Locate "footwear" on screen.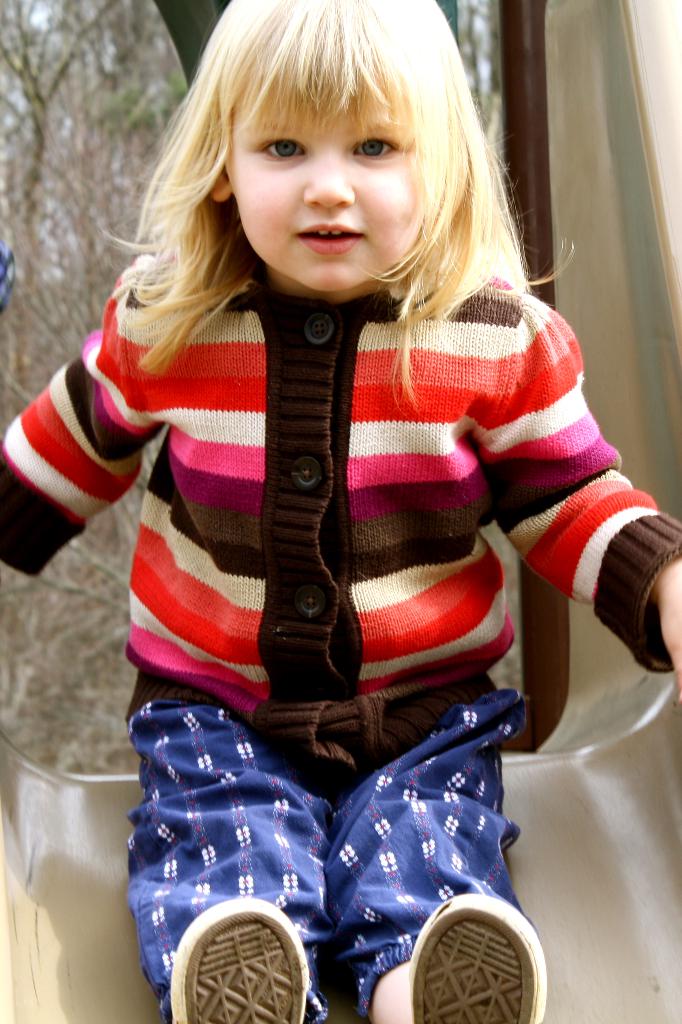
On screen at 165/902/301/1023.
